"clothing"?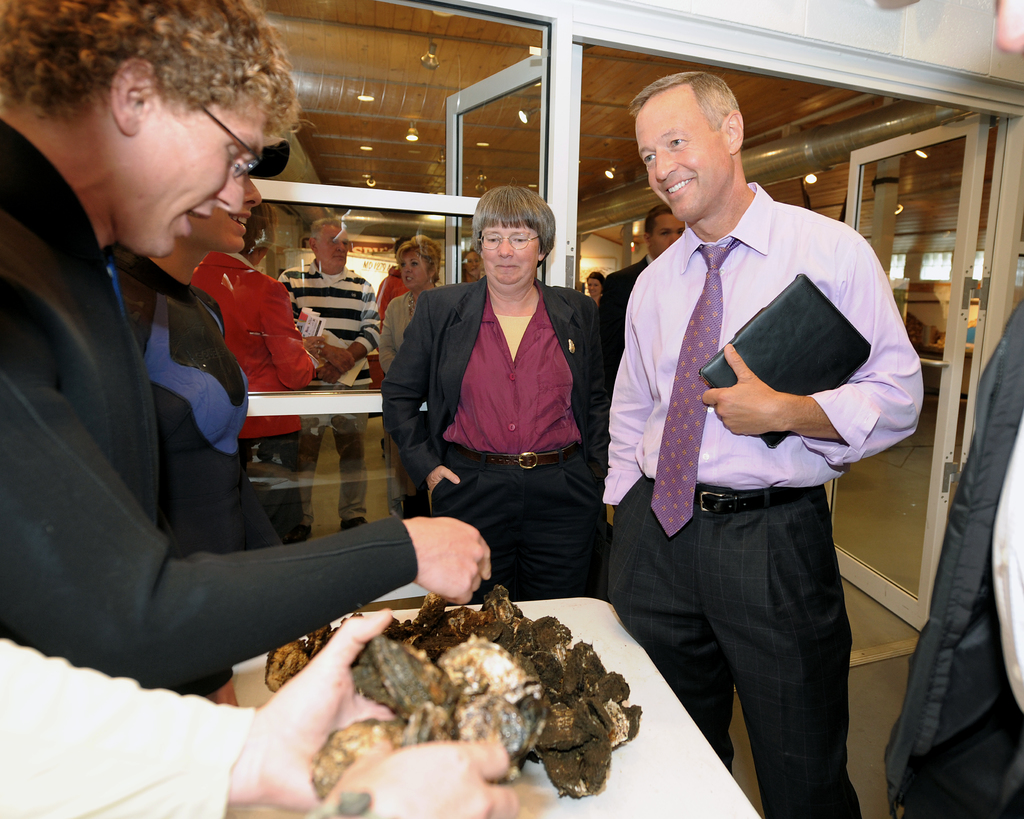
[x1=0, y1=641, x2=255, y2=818]
